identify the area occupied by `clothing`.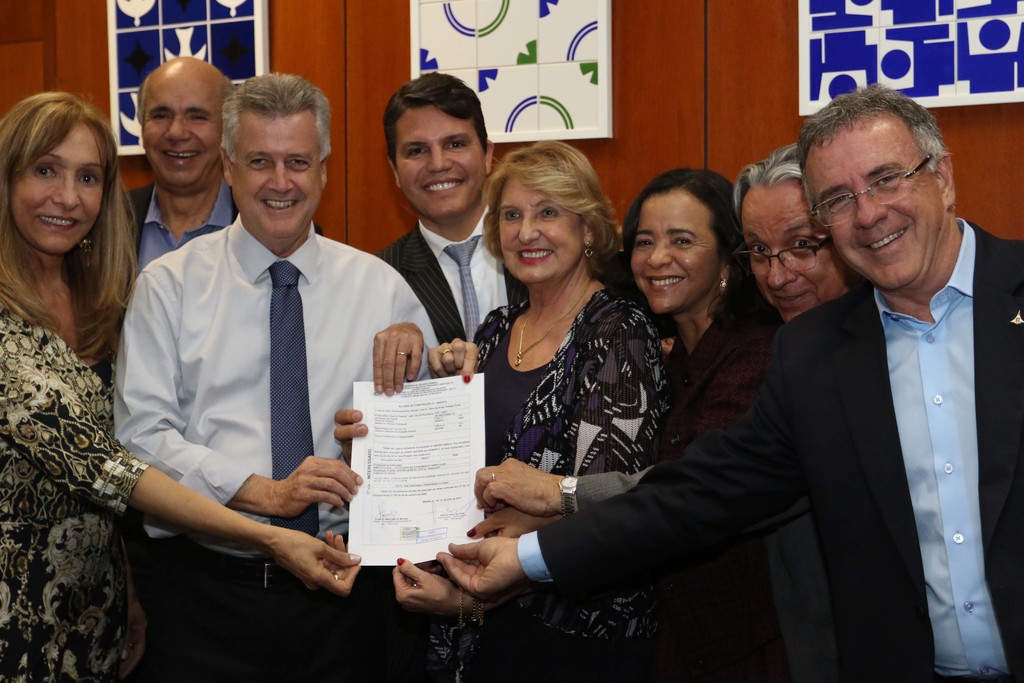
Area: box=[665, 304, 775, 680].
